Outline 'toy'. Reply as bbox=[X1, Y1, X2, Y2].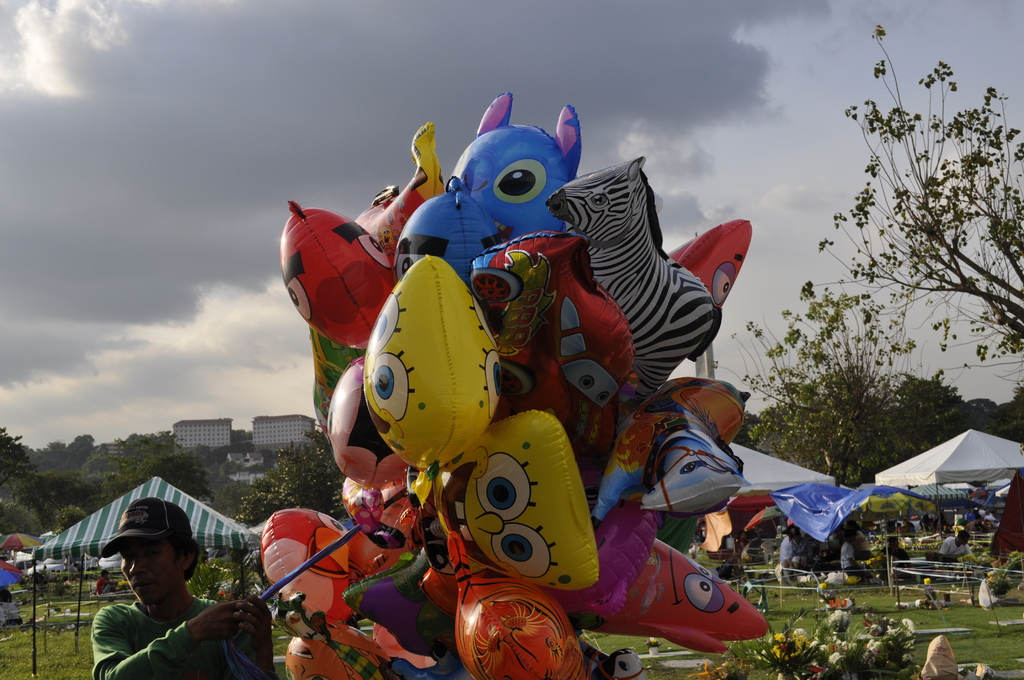
bbox=[269, 202, 409, 355].
